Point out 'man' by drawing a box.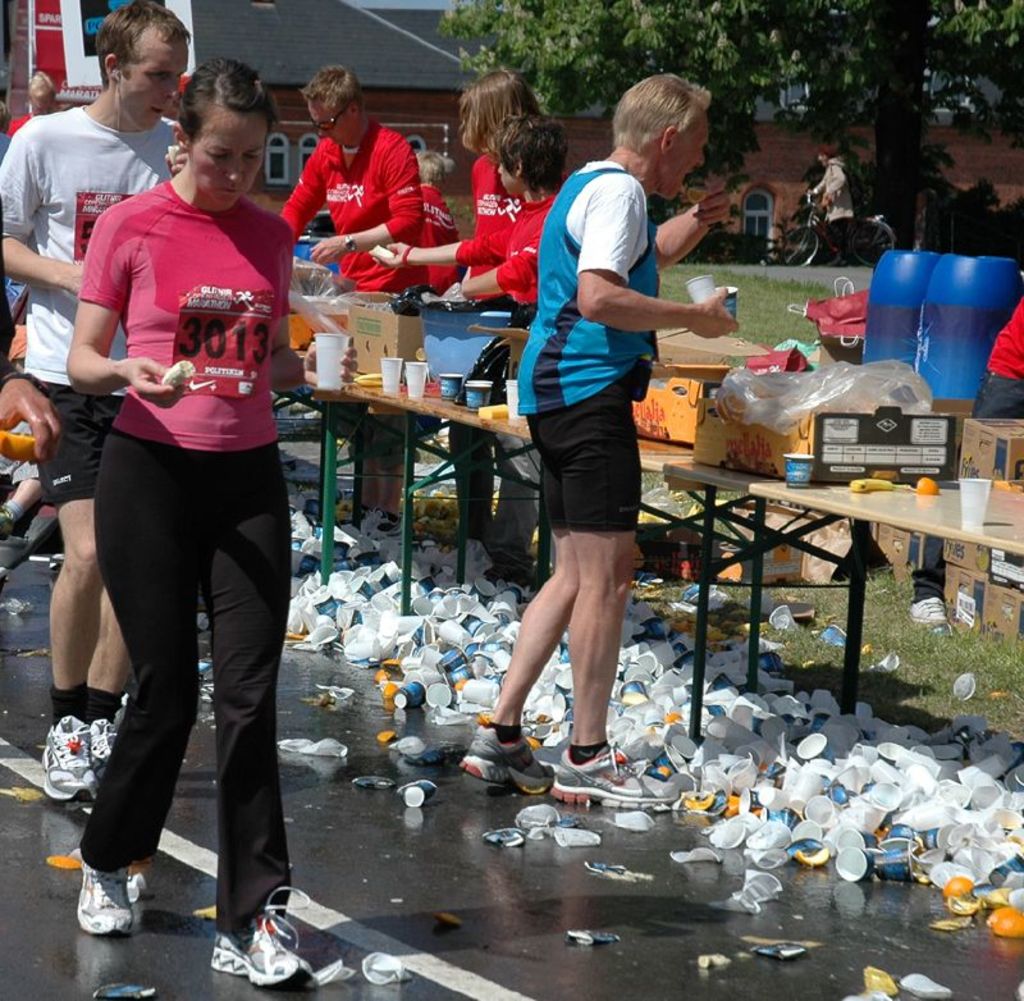
x1=0 y1=0 x2=191 y2=801.
